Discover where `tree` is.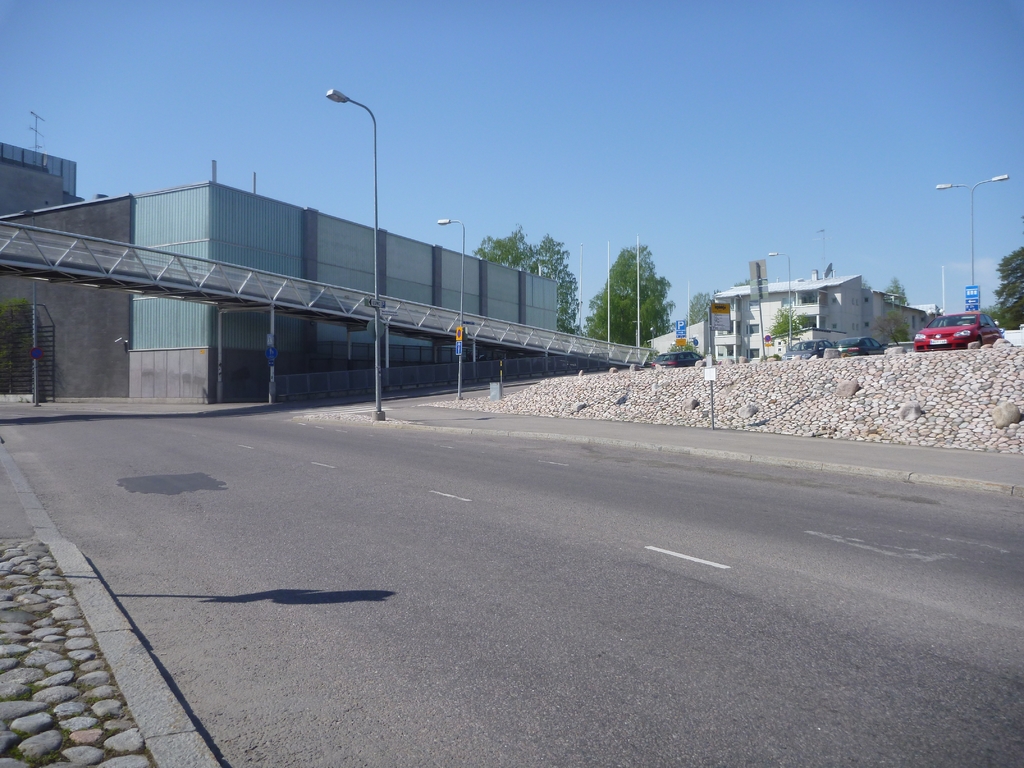
Discovered at locate(879, 279, 900, 304).
